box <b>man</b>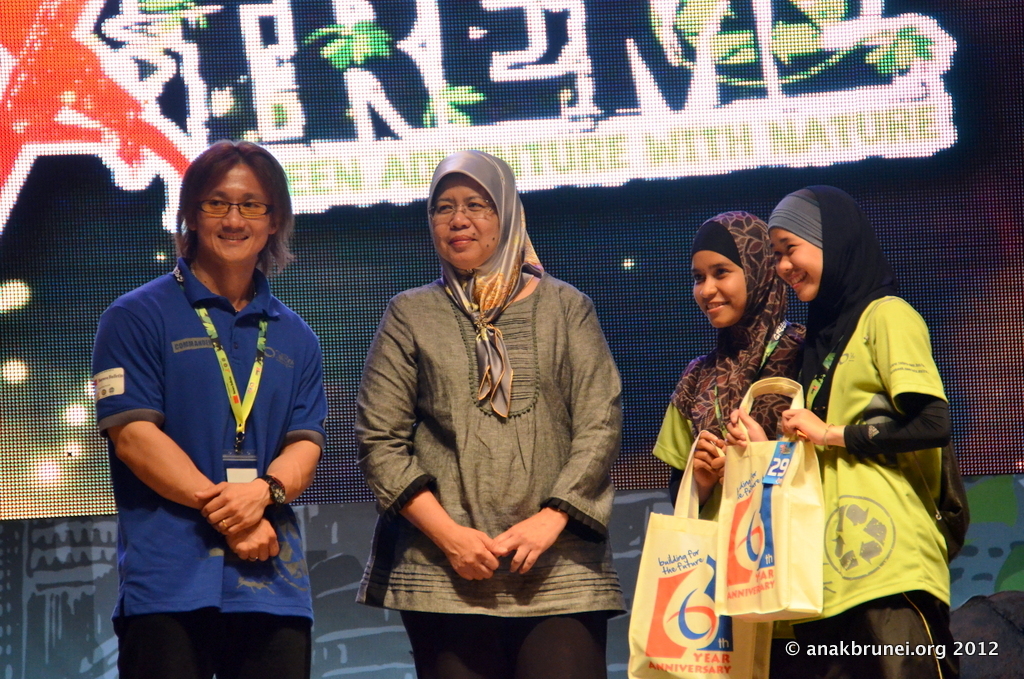
box(90, 137, 328, 678)
